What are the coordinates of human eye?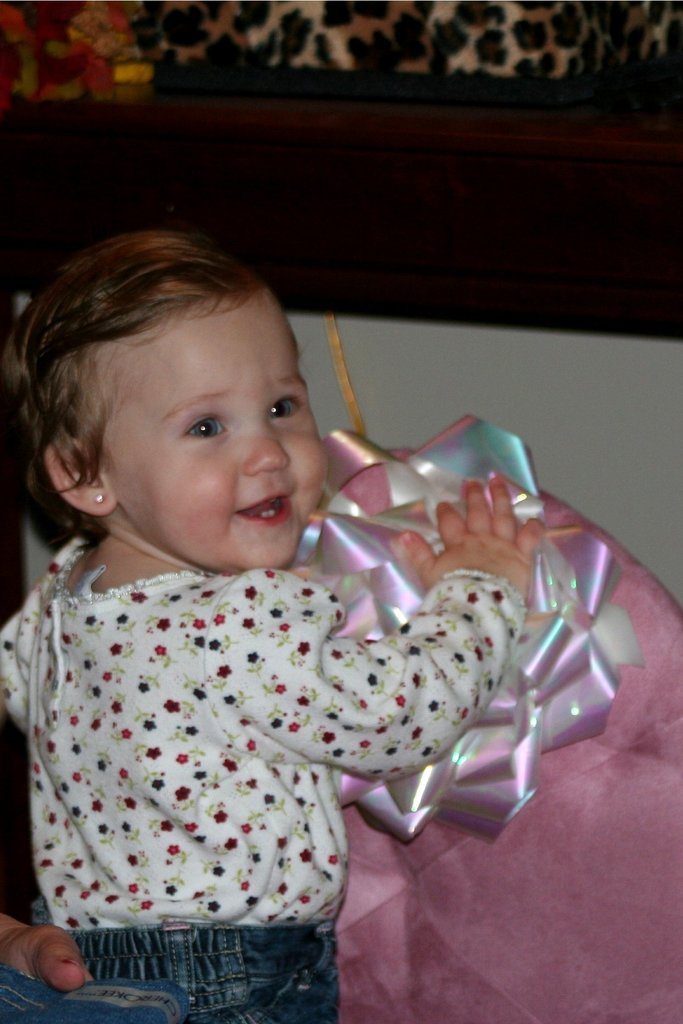
x1=267, y1=385, x2=308, y2=426.
